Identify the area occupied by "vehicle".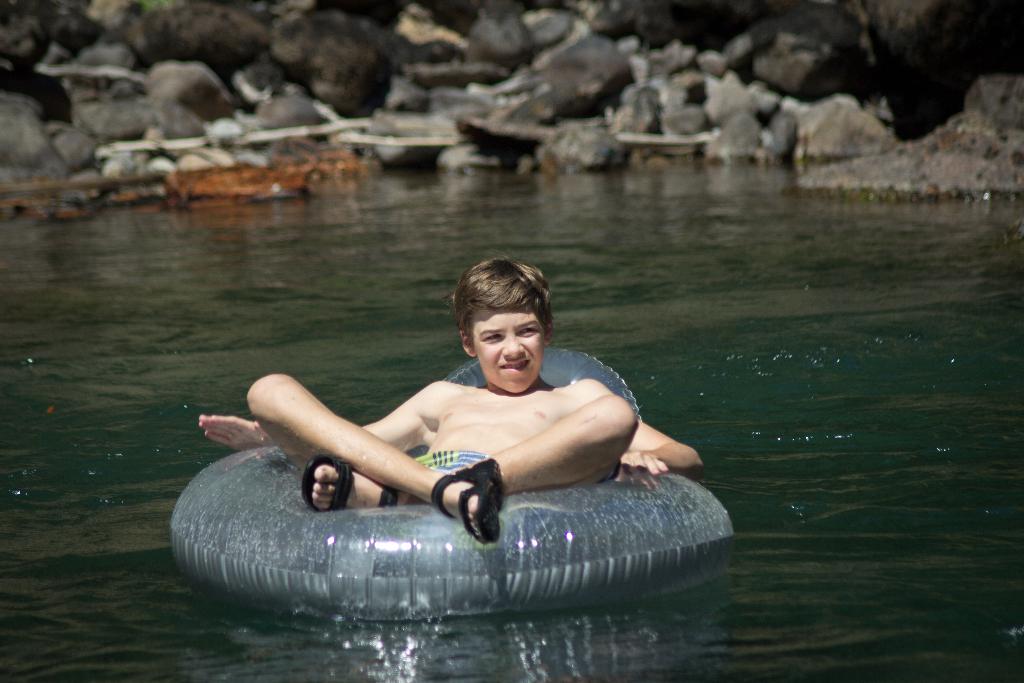
Area: (left=154, top=156, right=284, bottom=213).
